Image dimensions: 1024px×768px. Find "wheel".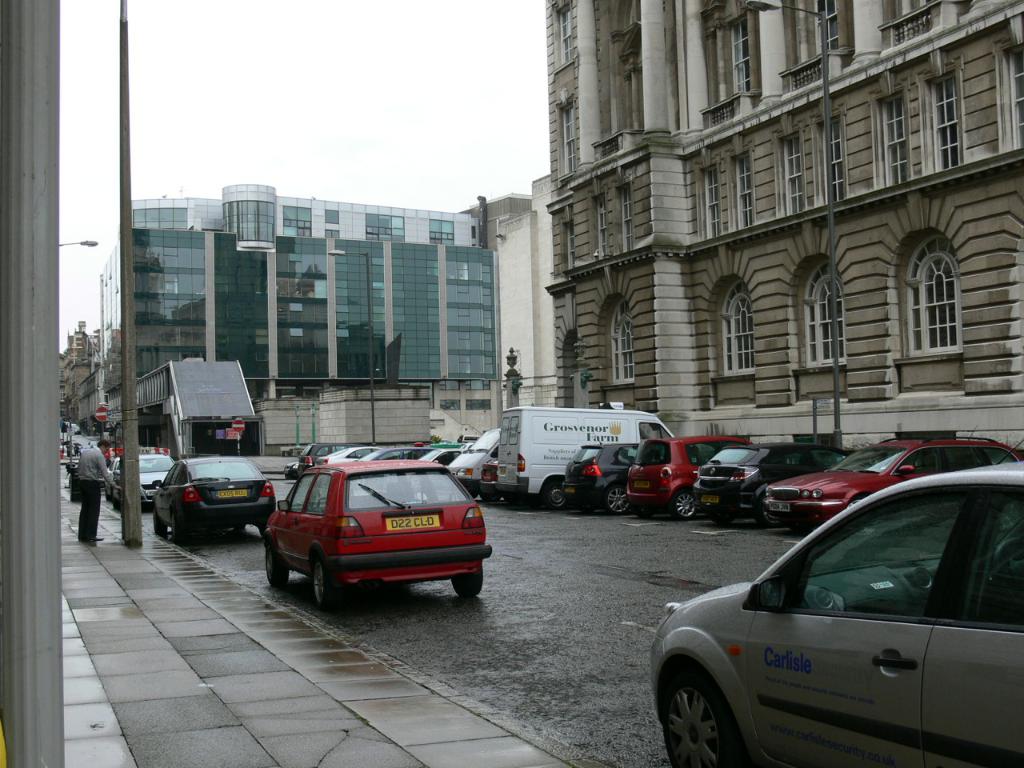
[234,523,246,531].
